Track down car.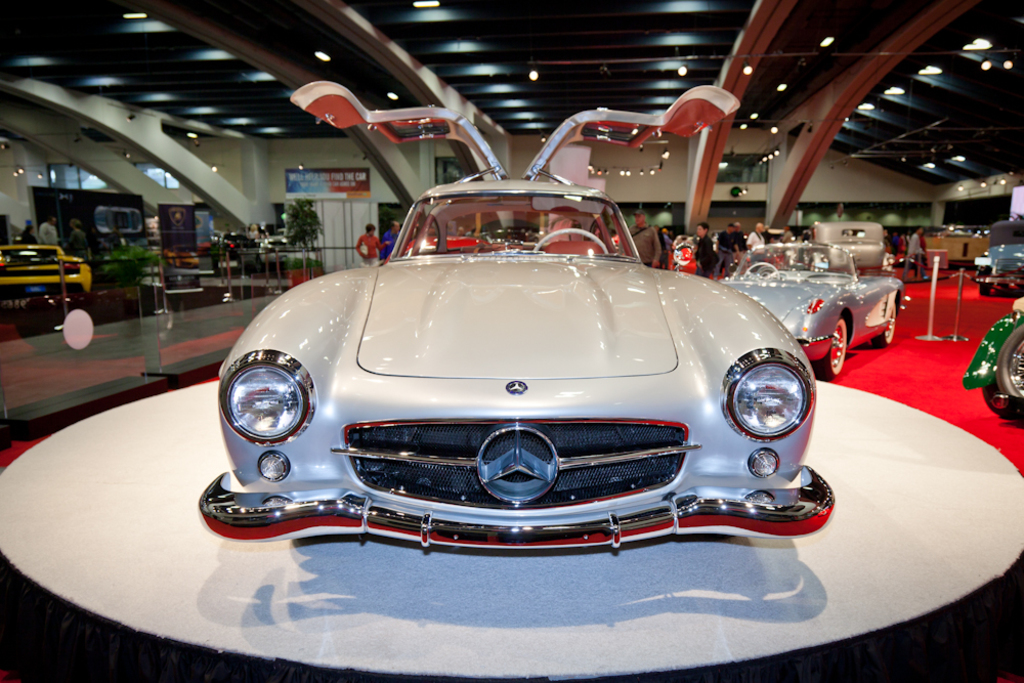
Tracked to bbox=[176, 197, 835, 563].
